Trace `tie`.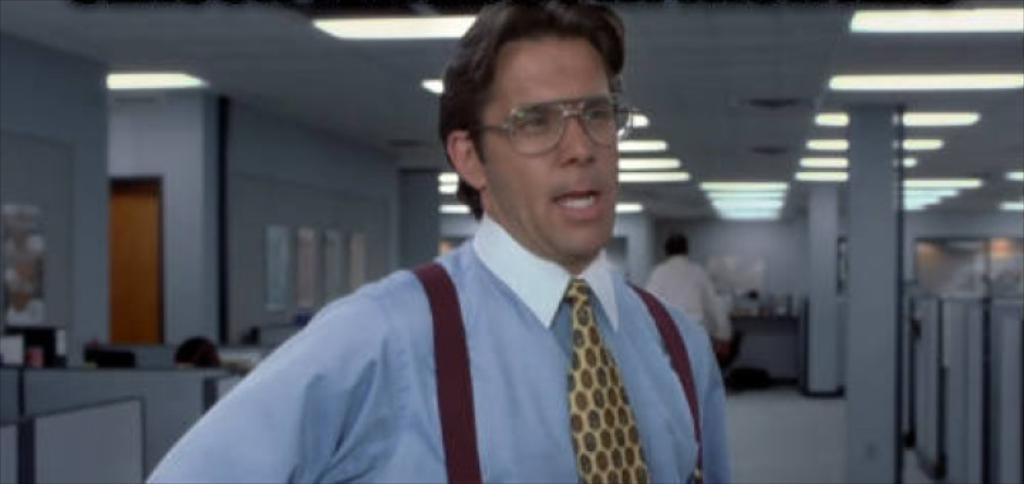
Traced to (566,279,658,483).
